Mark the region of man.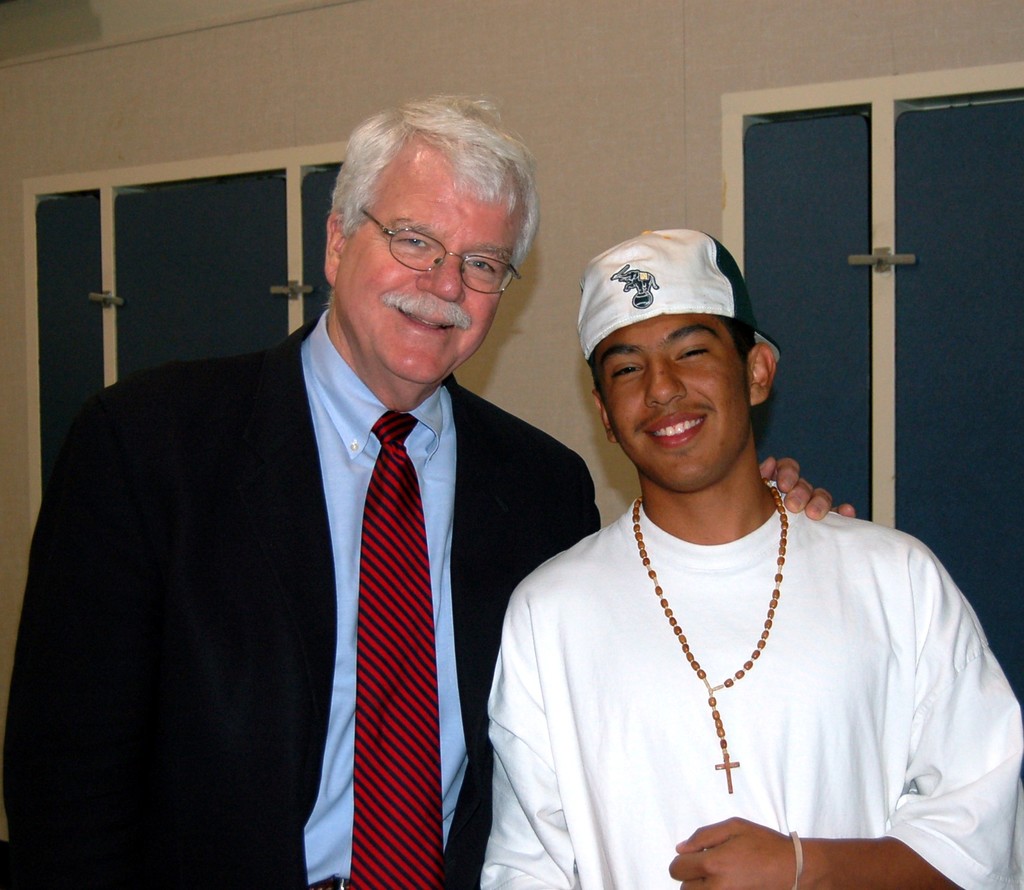
Region: rect(0, 95, 604, 889).
